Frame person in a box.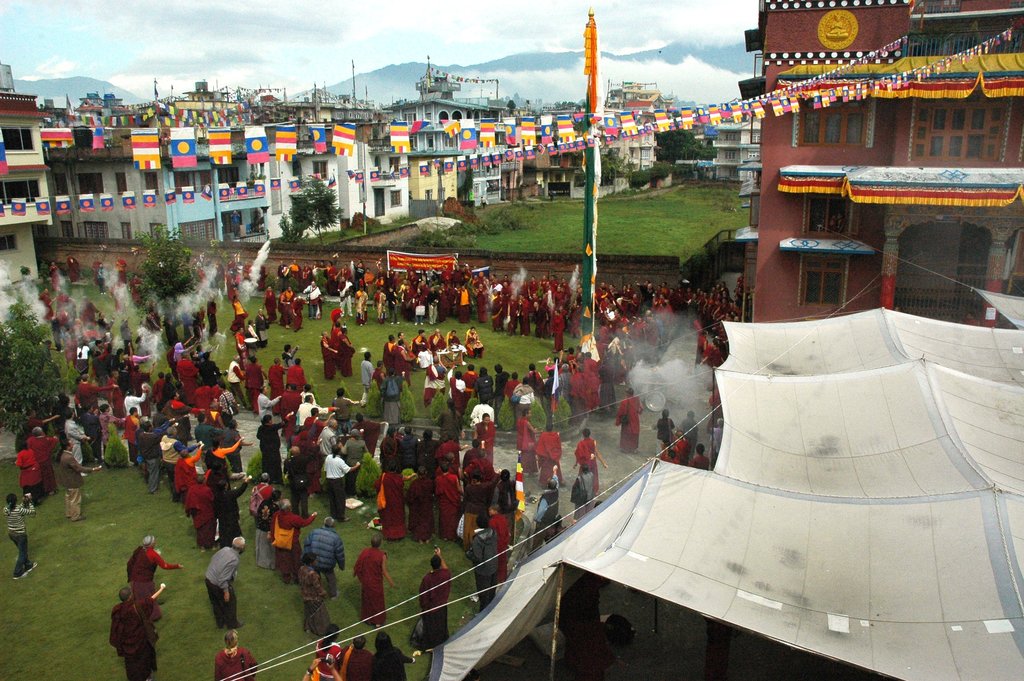
detection(214, 380, 249, 423).
